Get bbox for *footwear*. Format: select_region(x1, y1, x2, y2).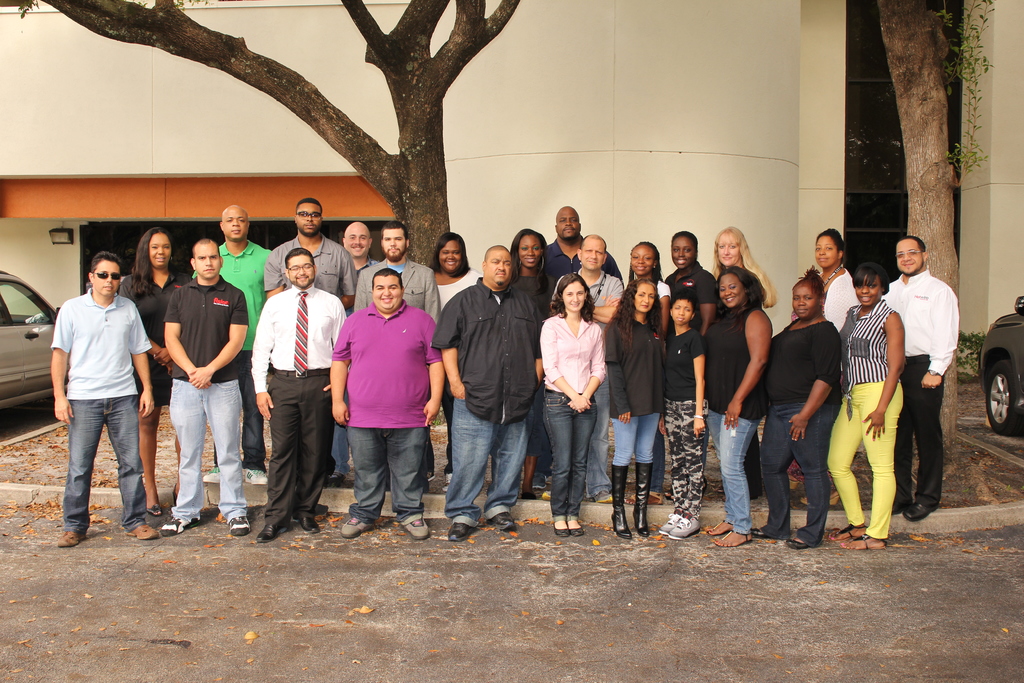
select_region(714, 528, 753, 548).
